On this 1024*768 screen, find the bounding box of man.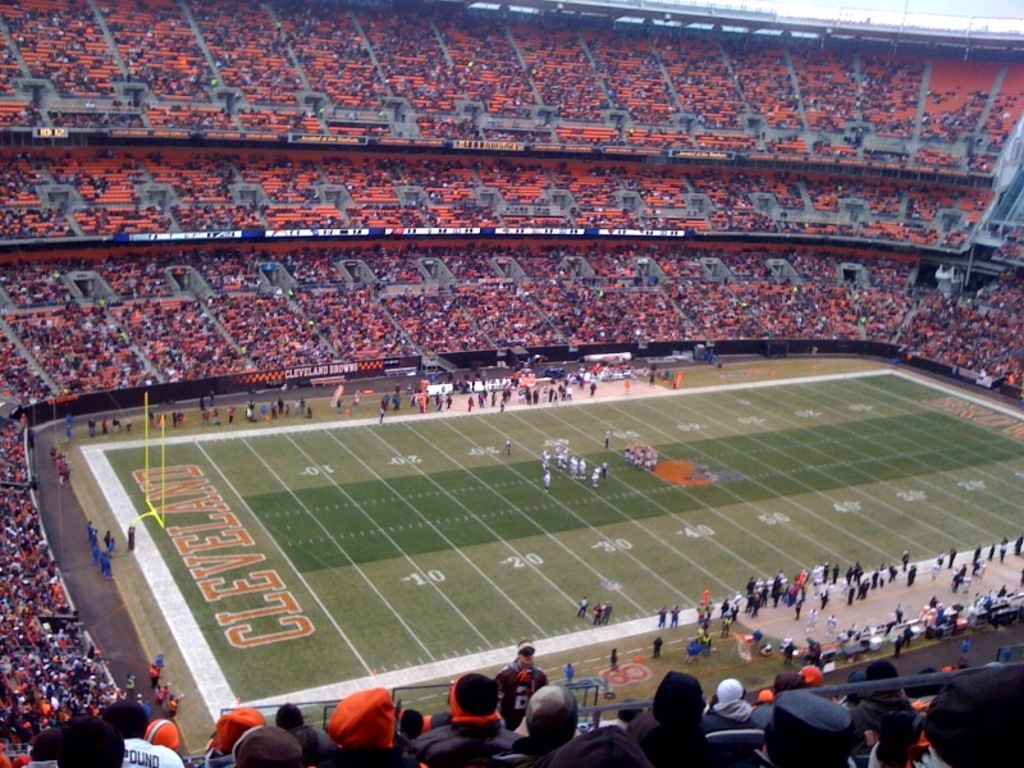
Bounding box: bbox(516, 684, 581, 751).
